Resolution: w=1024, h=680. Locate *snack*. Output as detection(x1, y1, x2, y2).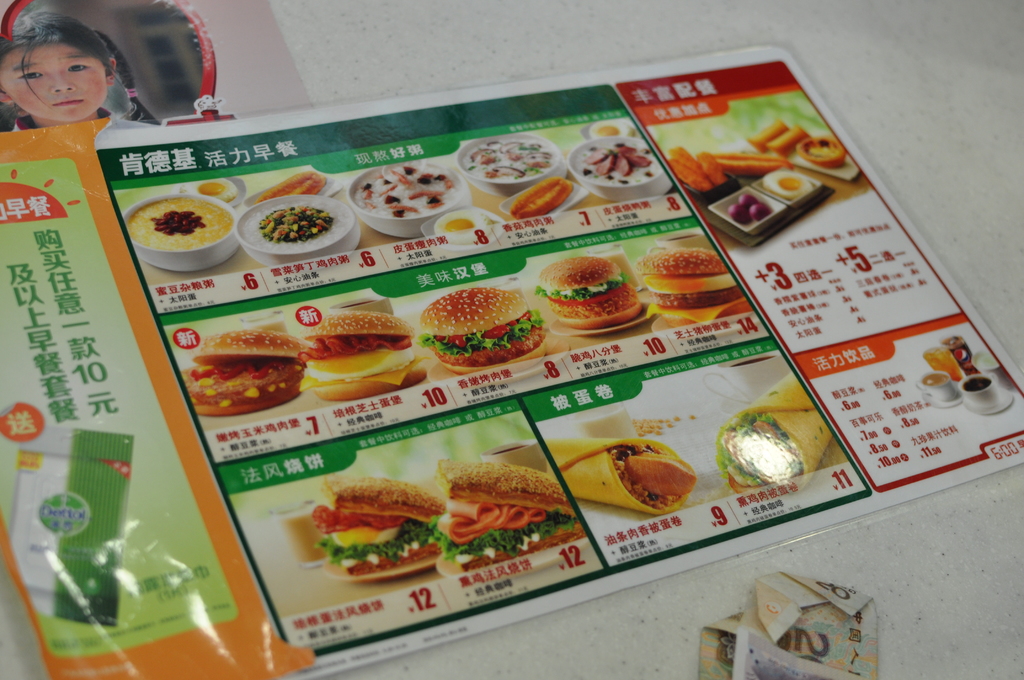
detection(533, 259, 639, 328).
